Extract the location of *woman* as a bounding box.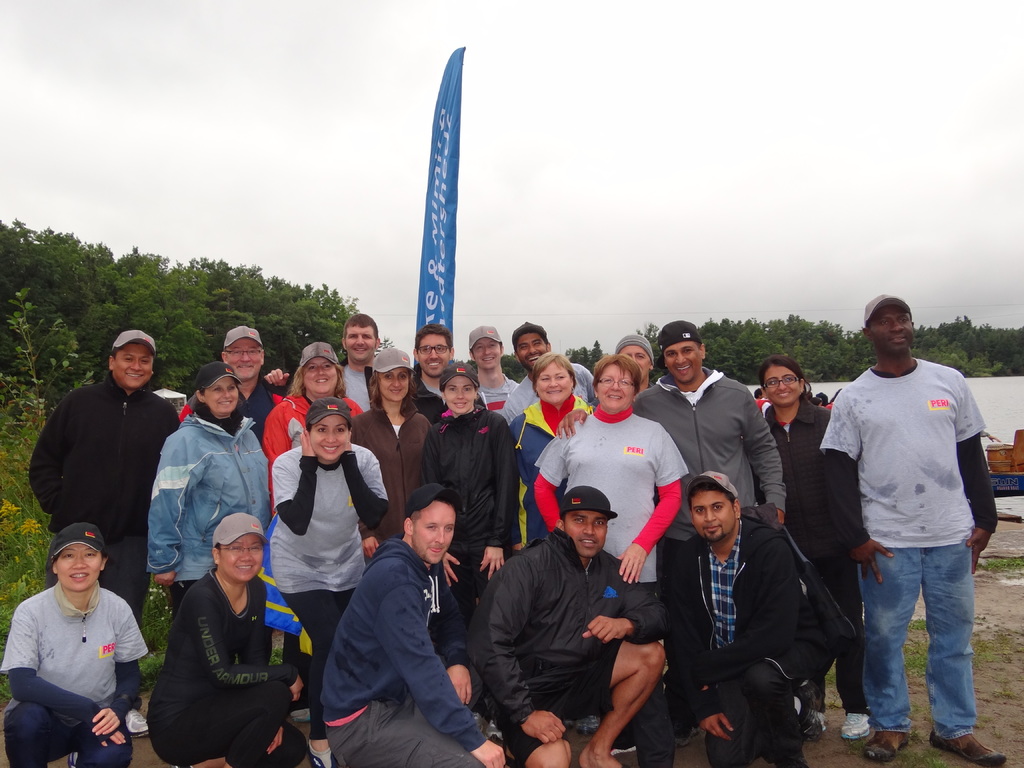
149 517 308 767.
